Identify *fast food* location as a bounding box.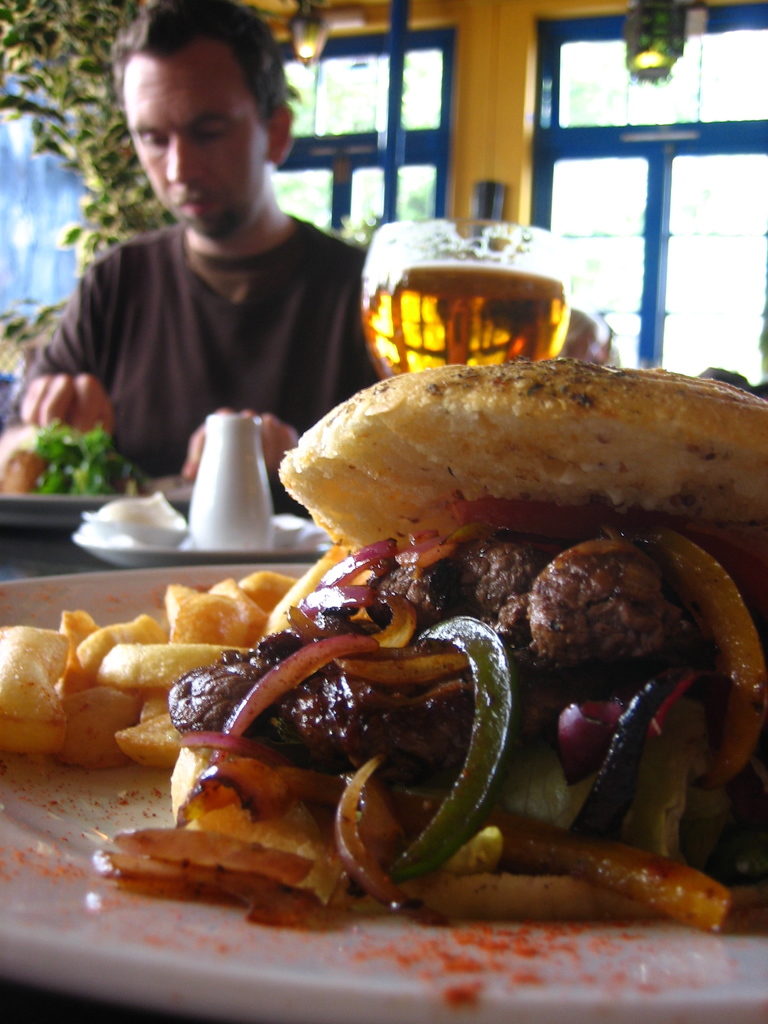
select_region(0, 362, 767, 937).
